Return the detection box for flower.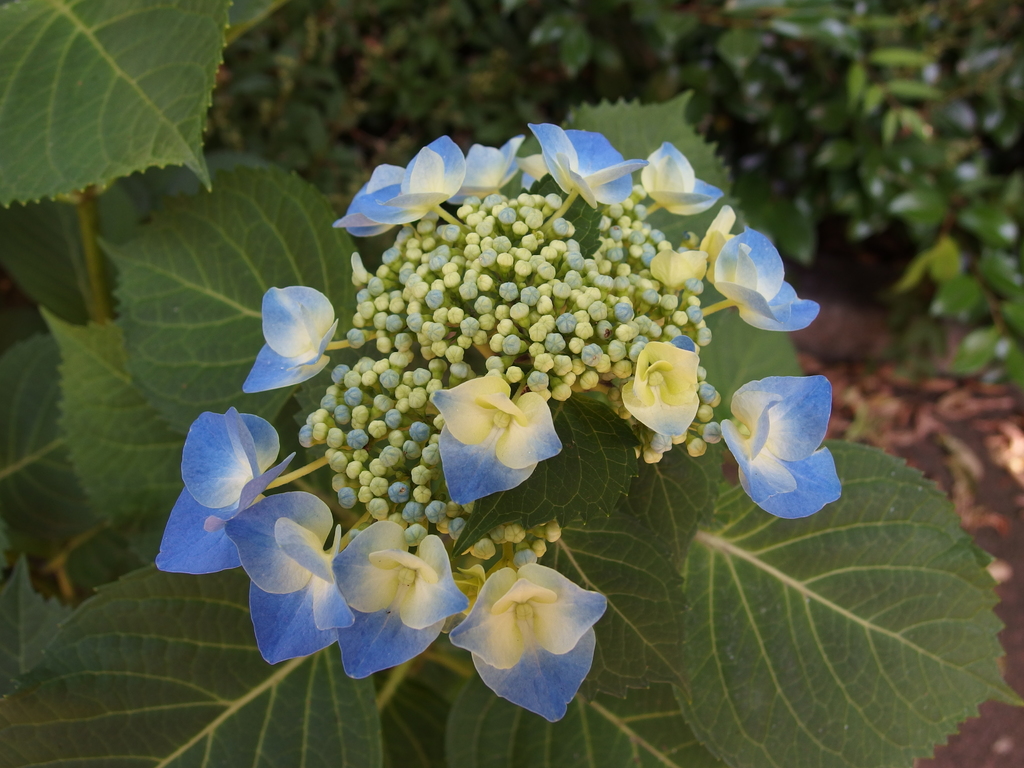
detection(330, 123, 527, 228).
